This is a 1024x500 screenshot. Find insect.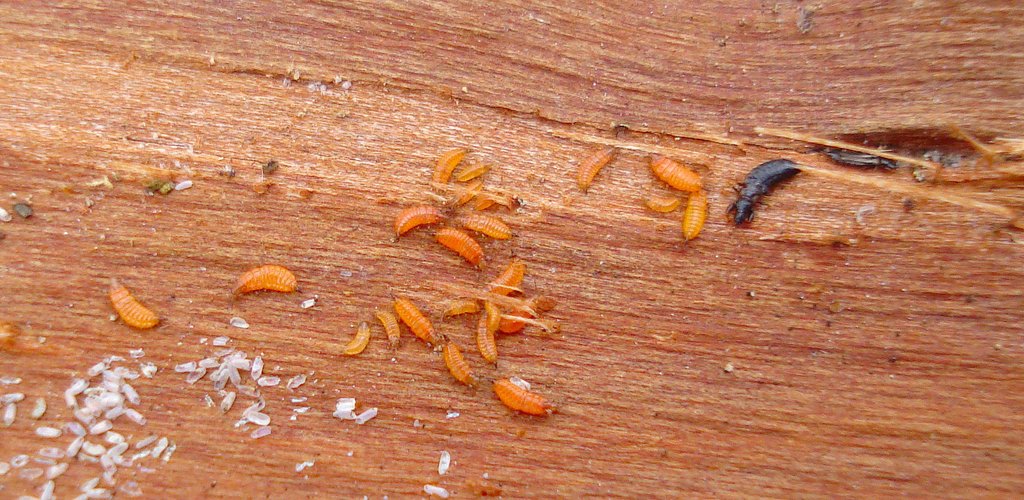
Bounding box: x1=724, y1=161, x2=801, y2=226.
